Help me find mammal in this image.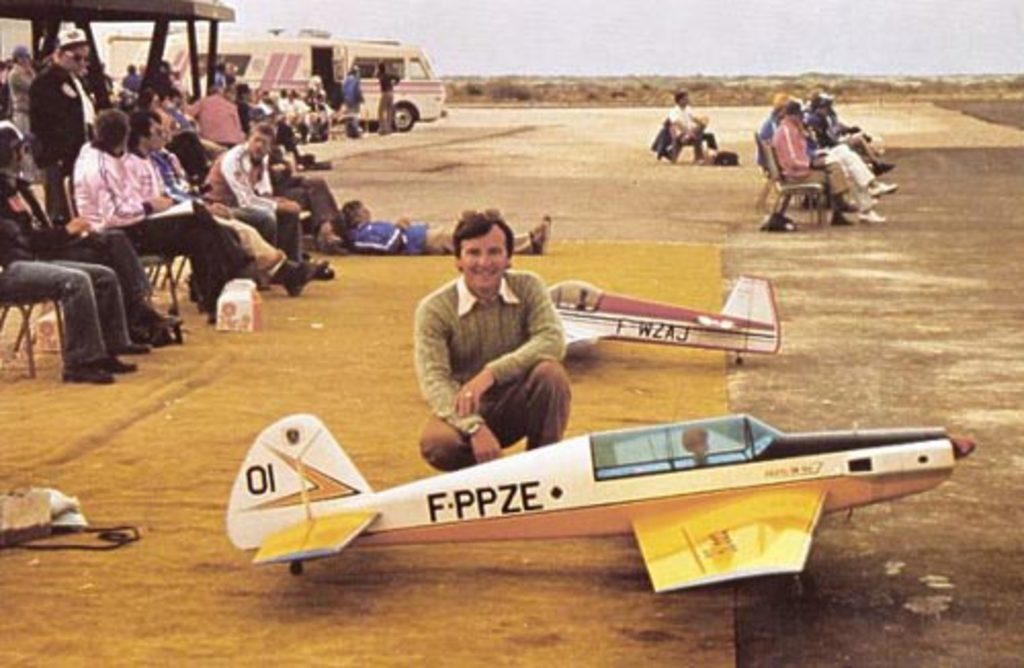
Found it: [377, 57, 410, 131].
